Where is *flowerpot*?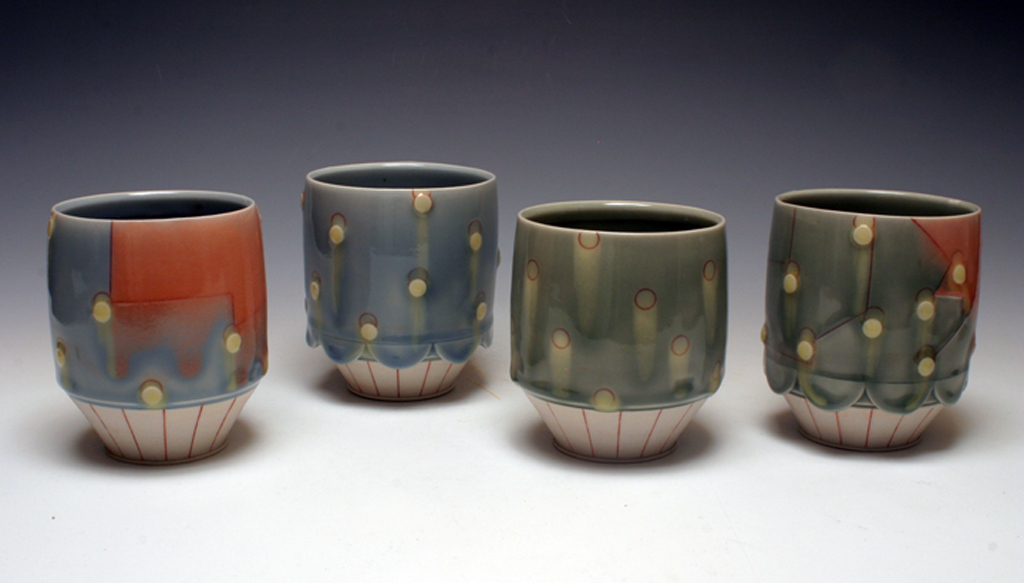
(x1=775, y1=185, x2=985, y2=455).
